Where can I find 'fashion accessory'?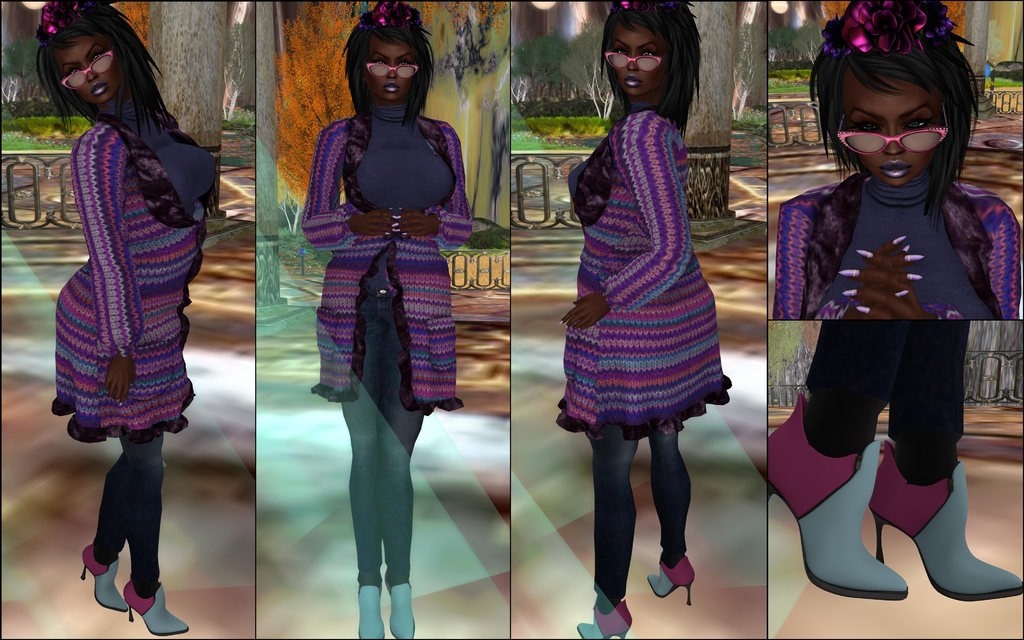
You can find it at <bbox>868, 440, 1023, 604</bbox>.
